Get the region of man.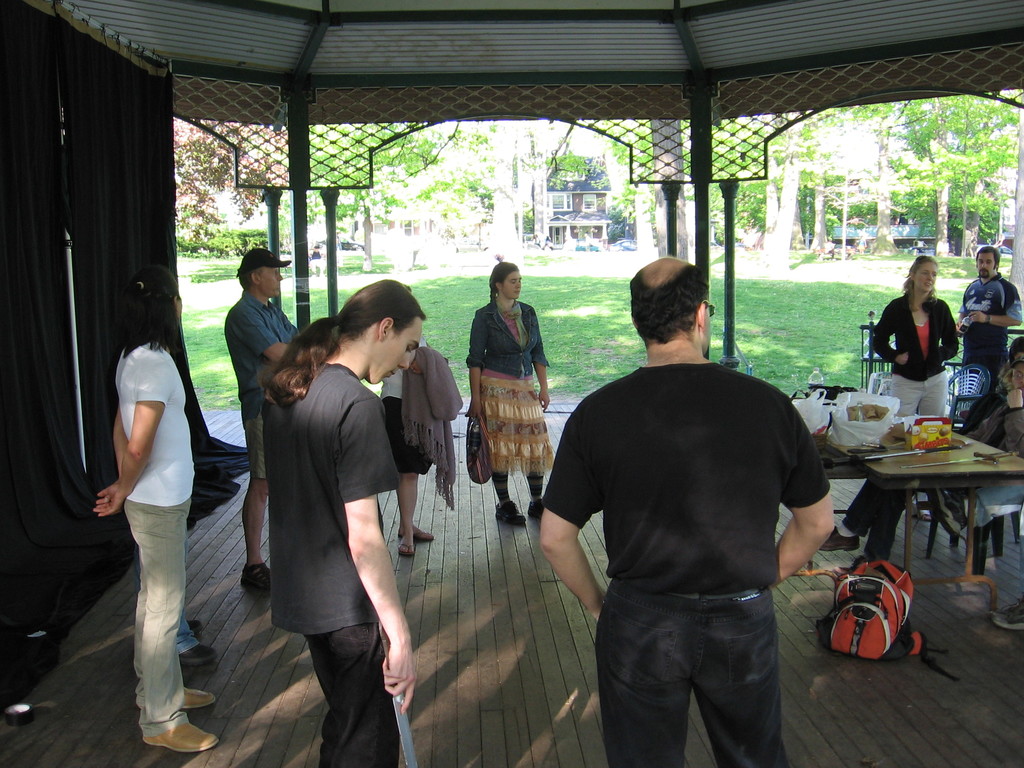
box=[953, 246, 1023, 388].
